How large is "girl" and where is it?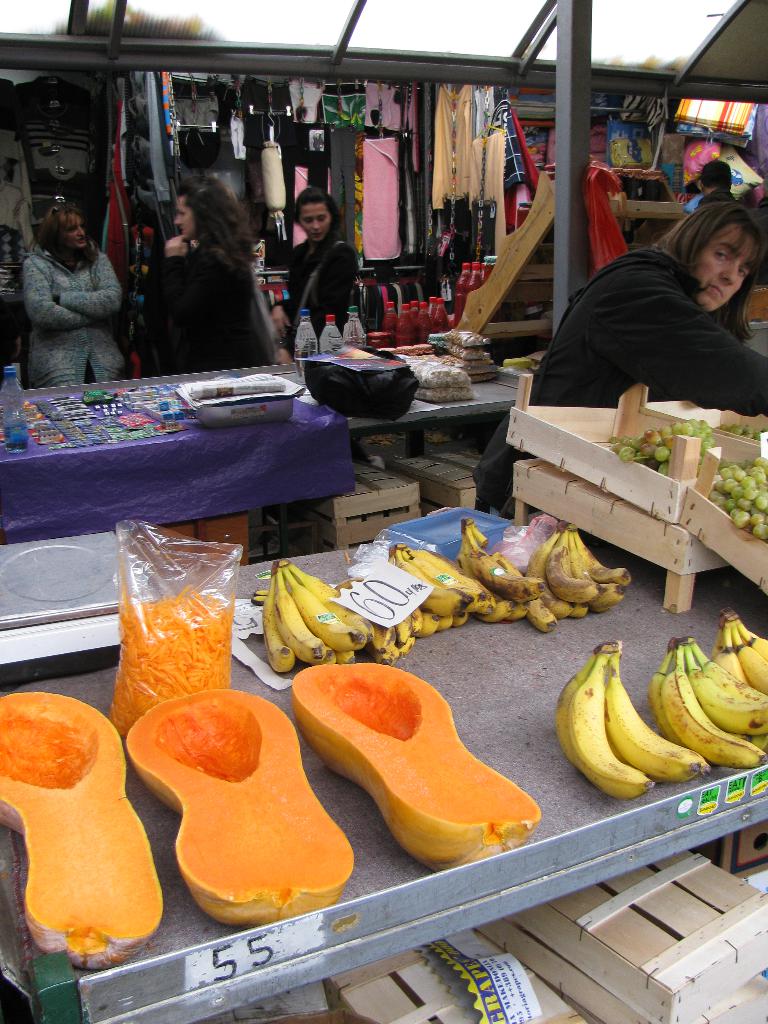
Bounding box: region(142, 175, 269, 374).
